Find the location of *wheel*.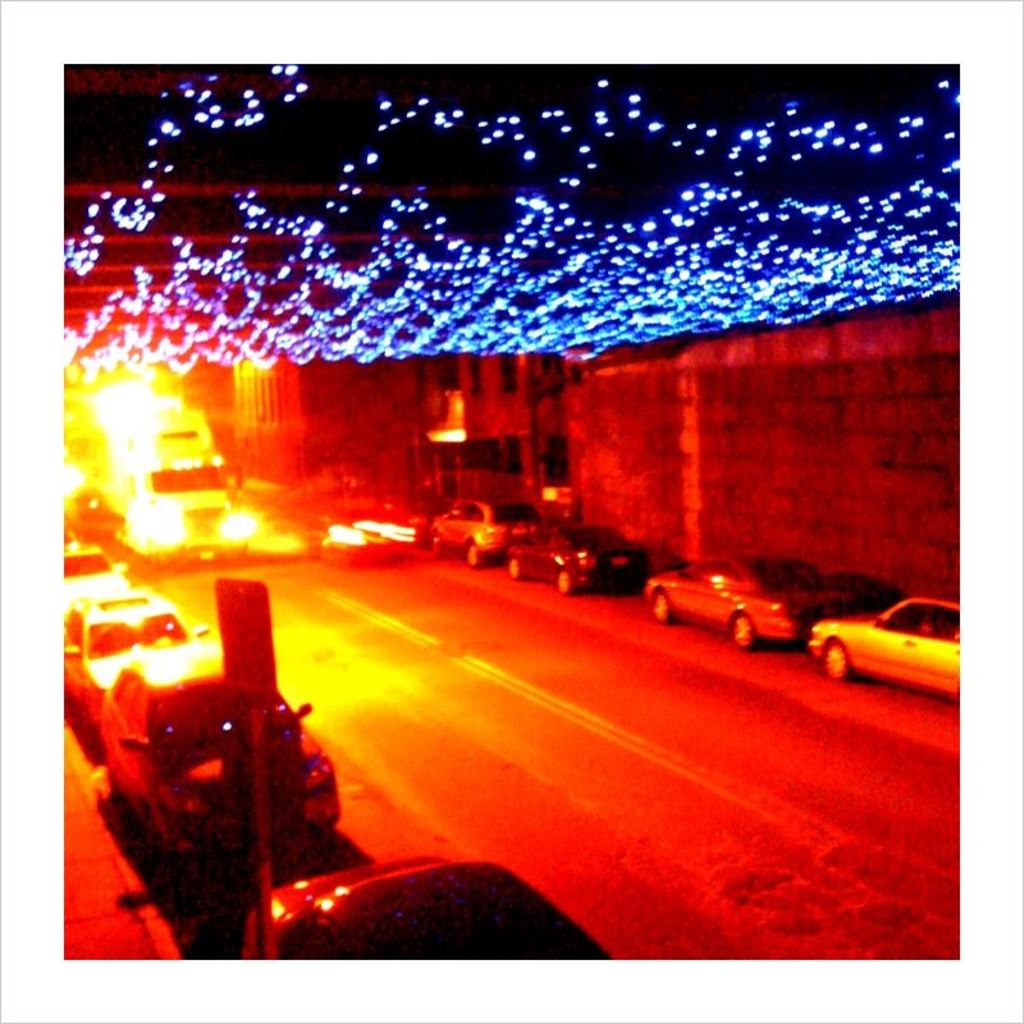
Location: pyautogui.locateOnScreen(820, 641, 851, 678).
